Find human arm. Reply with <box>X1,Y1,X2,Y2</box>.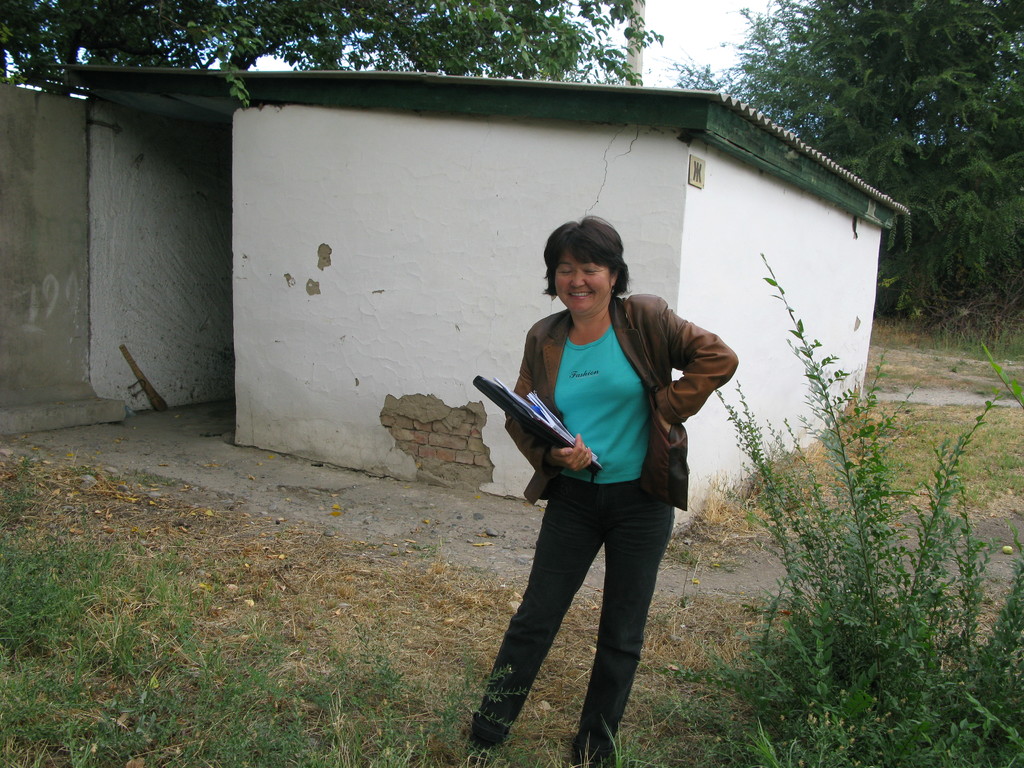
<box>500,335,596,491</box>.
